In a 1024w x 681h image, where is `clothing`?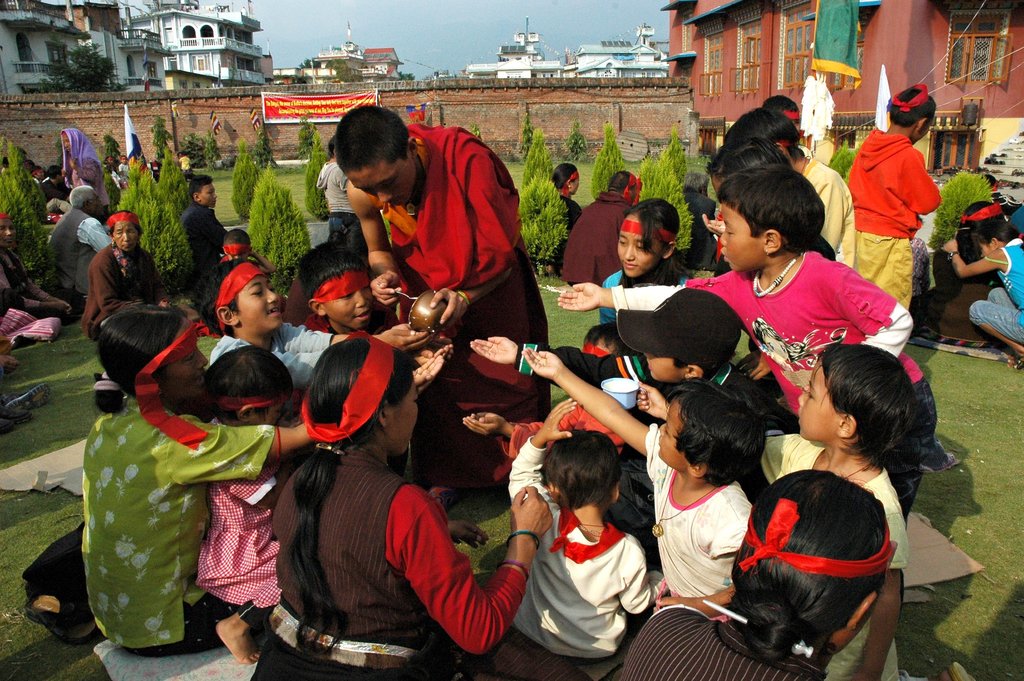
250 443 535 678.
